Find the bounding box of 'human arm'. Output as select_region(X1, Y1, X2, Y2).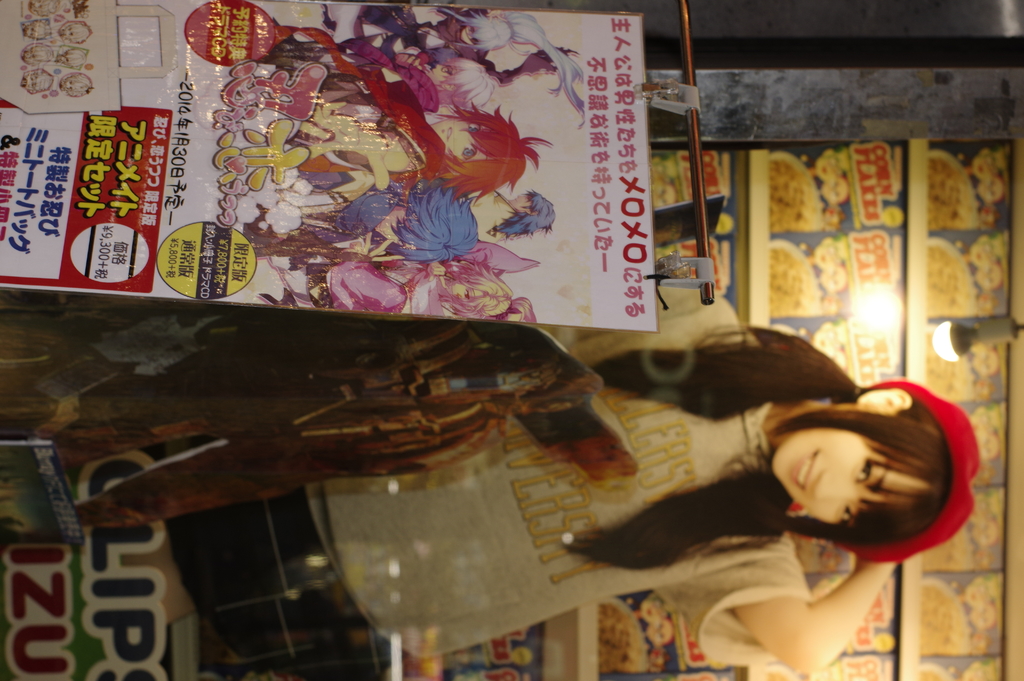
select_region(729, 523, 915, 661).
